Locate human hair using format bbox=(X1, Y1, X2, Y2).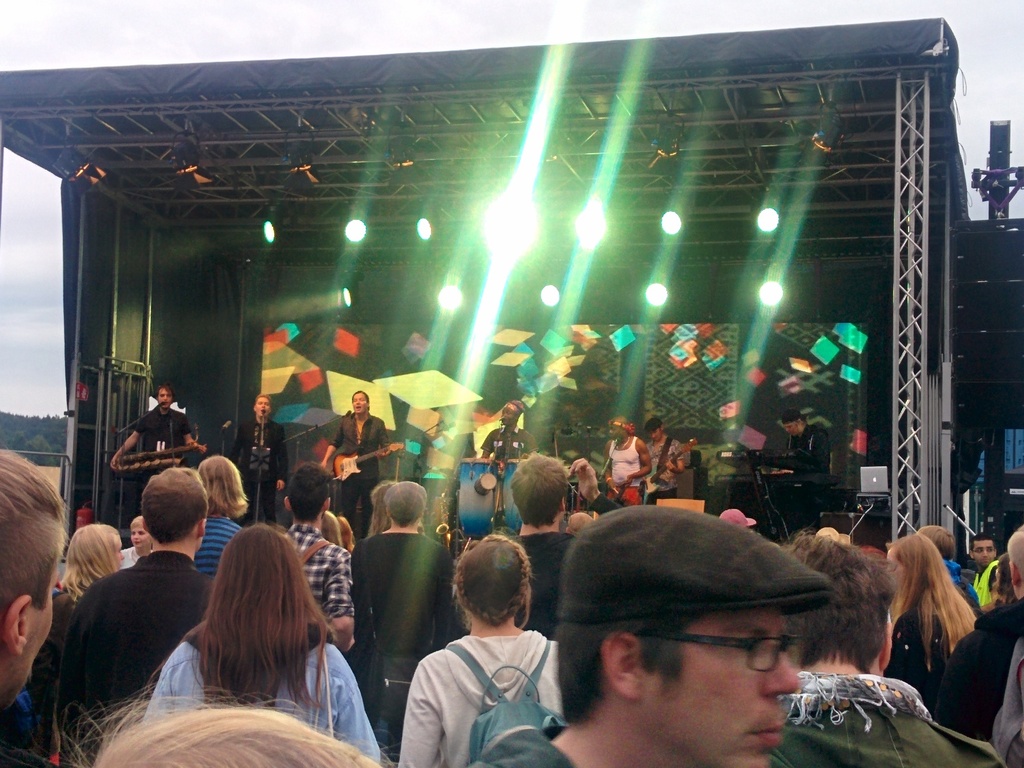
bbox=(0, 450, 72, 662).
